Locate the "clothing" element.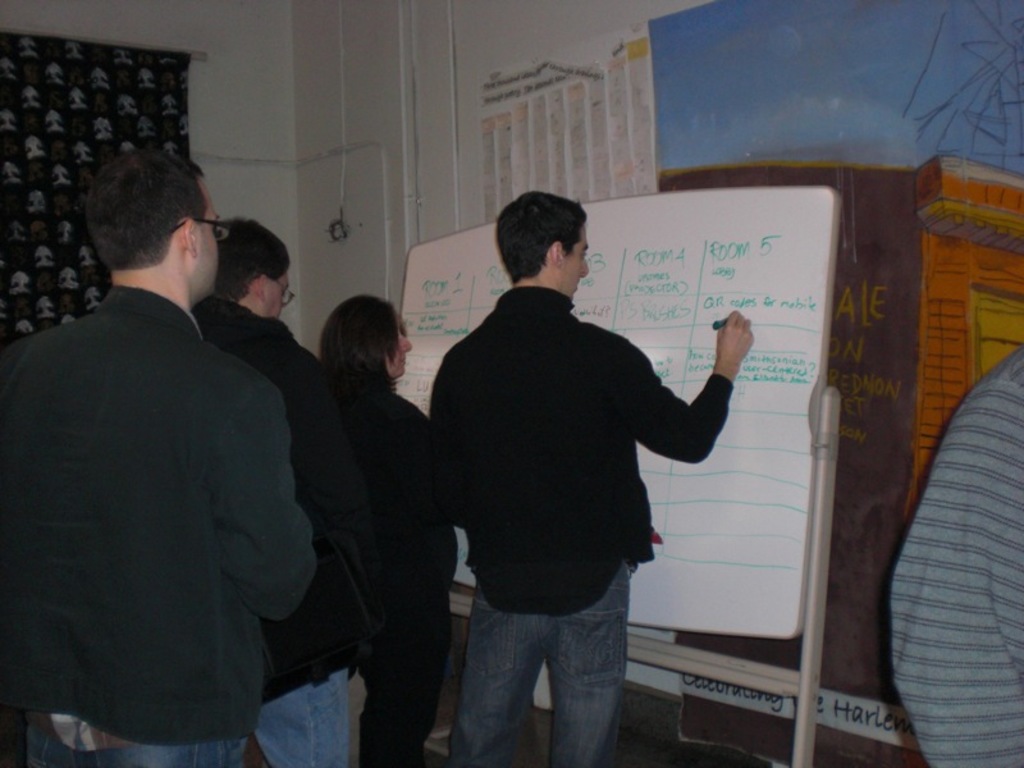
Element bbox: <box>195,302,385,767</box>.
